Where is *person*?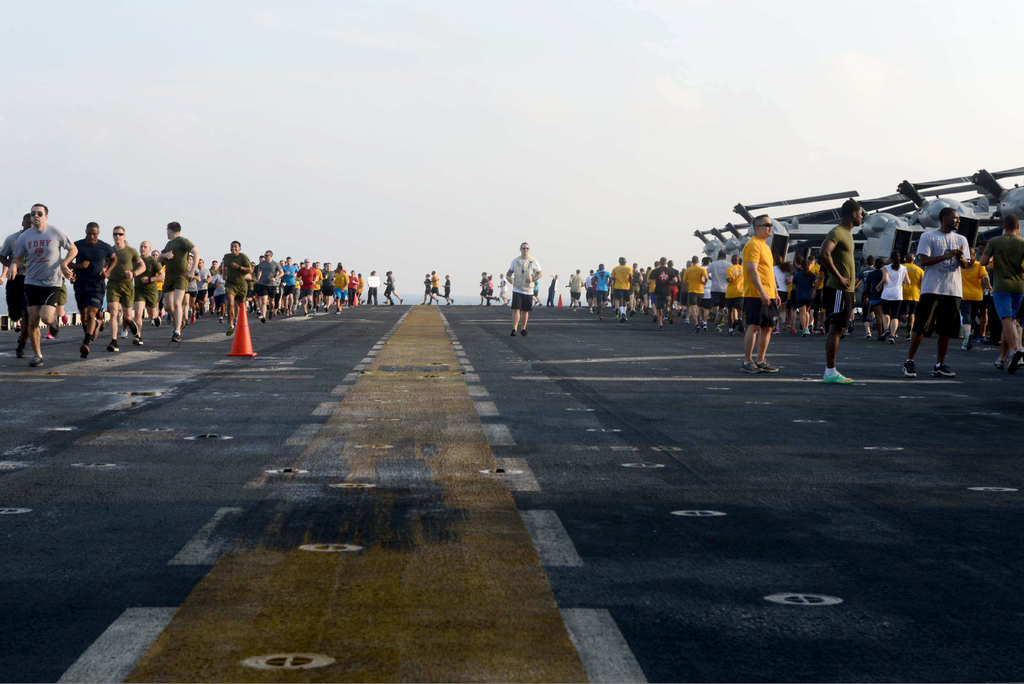
Rect(477, 271, 499, 307).
